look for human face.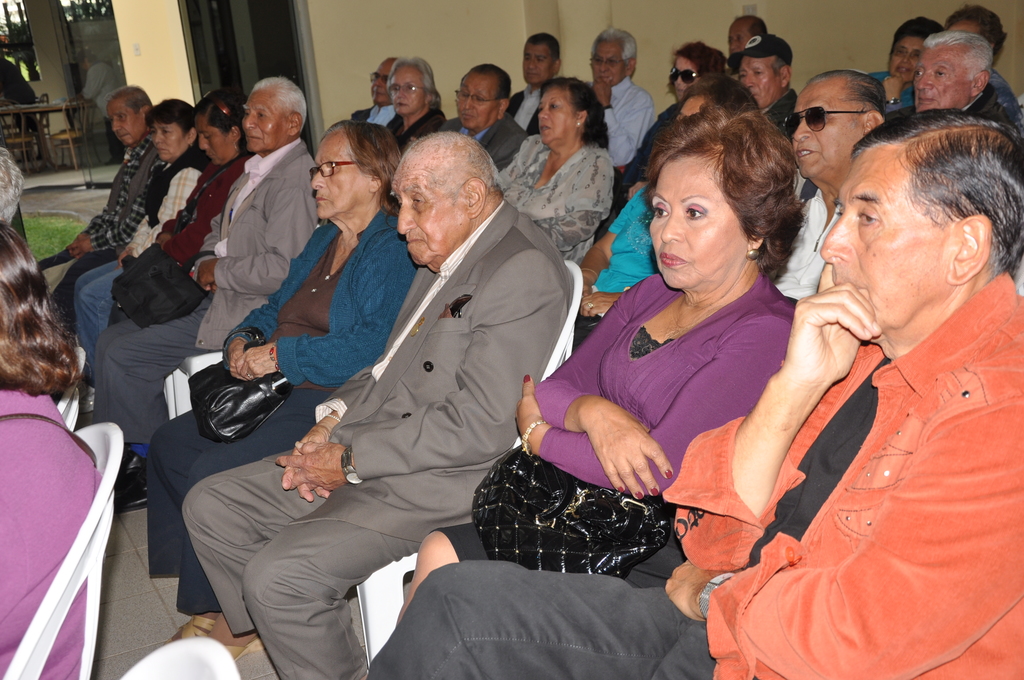
Found: <box>540,93,576,144</box>.
